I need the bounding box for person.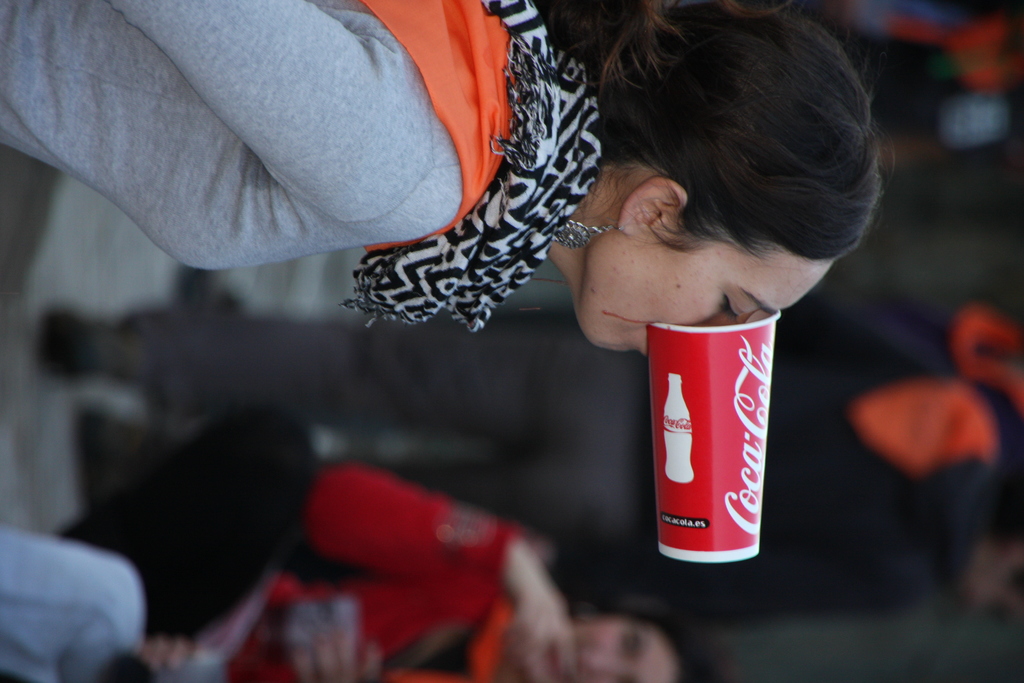
Here it is: <box>0,0,881,358</box>.
